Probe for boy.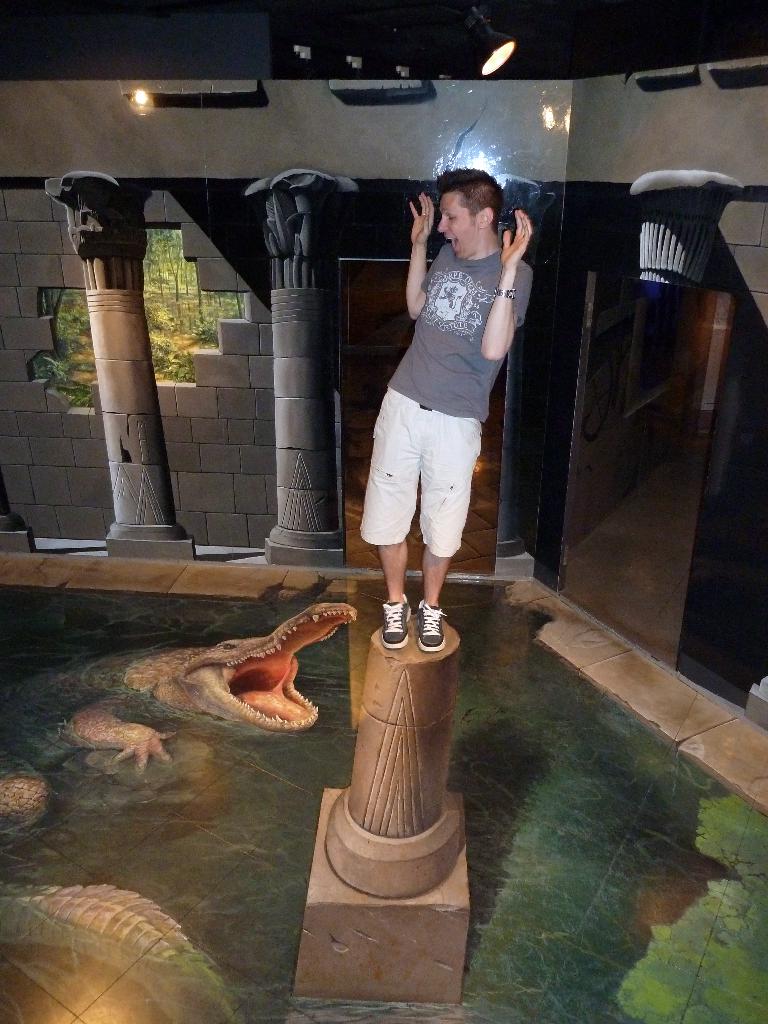
Probe result: [left=352, top=169, right=540, bottom=658].
